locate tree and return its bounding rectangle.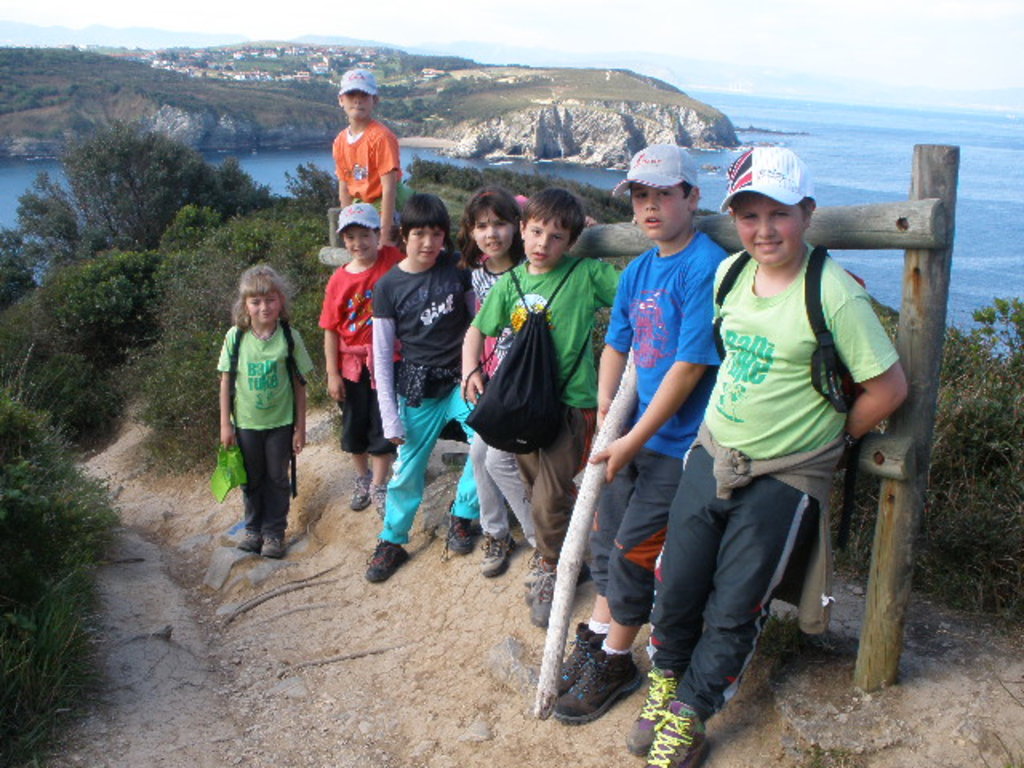
18/130/342/254.
